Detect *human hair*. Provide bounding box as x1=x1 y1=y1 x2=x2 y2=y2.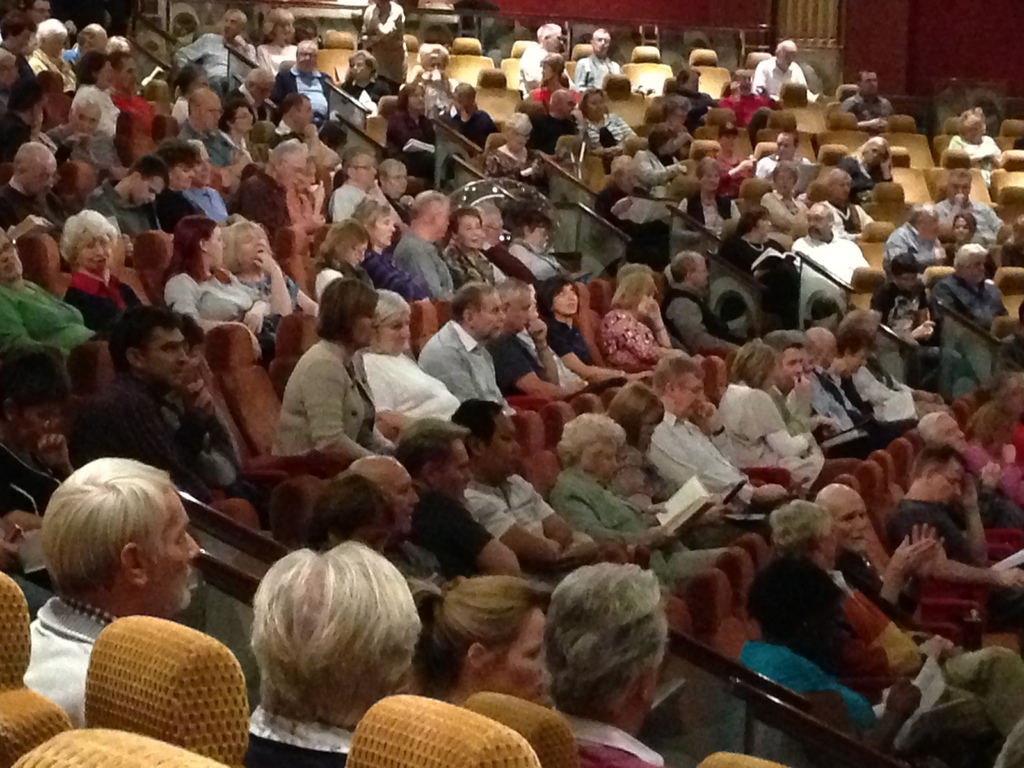
x1=47 y1=465 x2=190 y2=637.
